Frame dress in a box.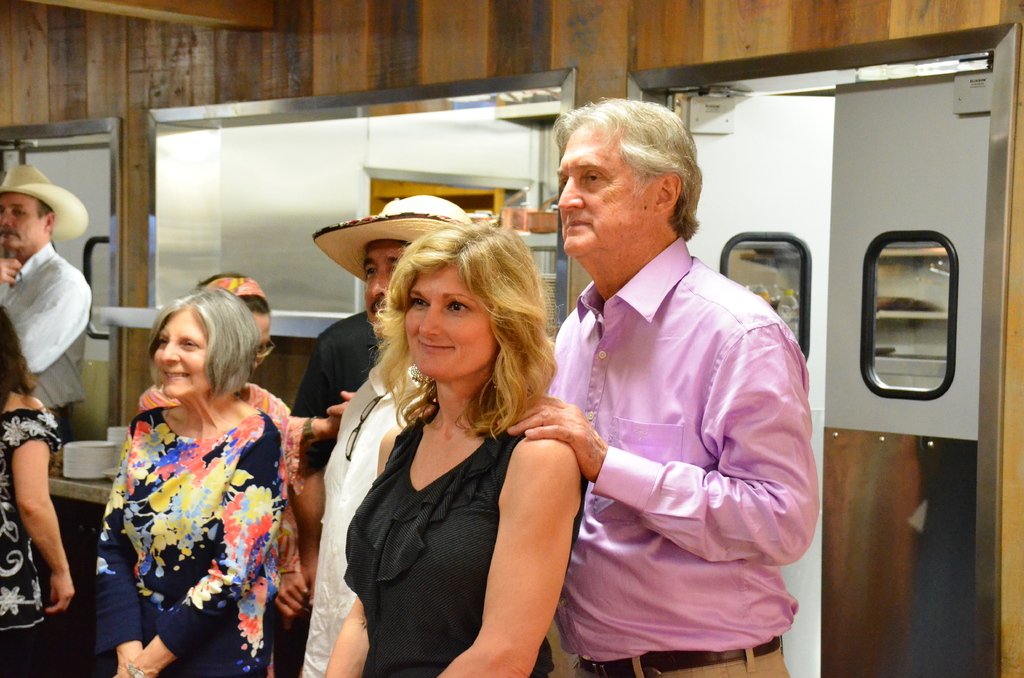
bbox=[340, 416, 590, 677].
